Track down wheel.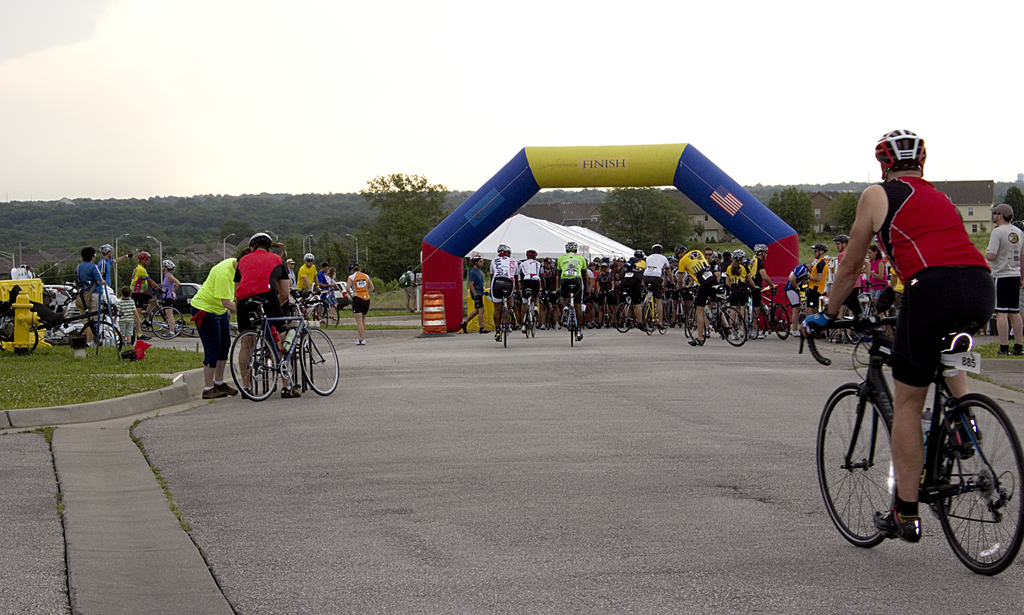
Tracked to bbox=[655, 301, 672, 334].
